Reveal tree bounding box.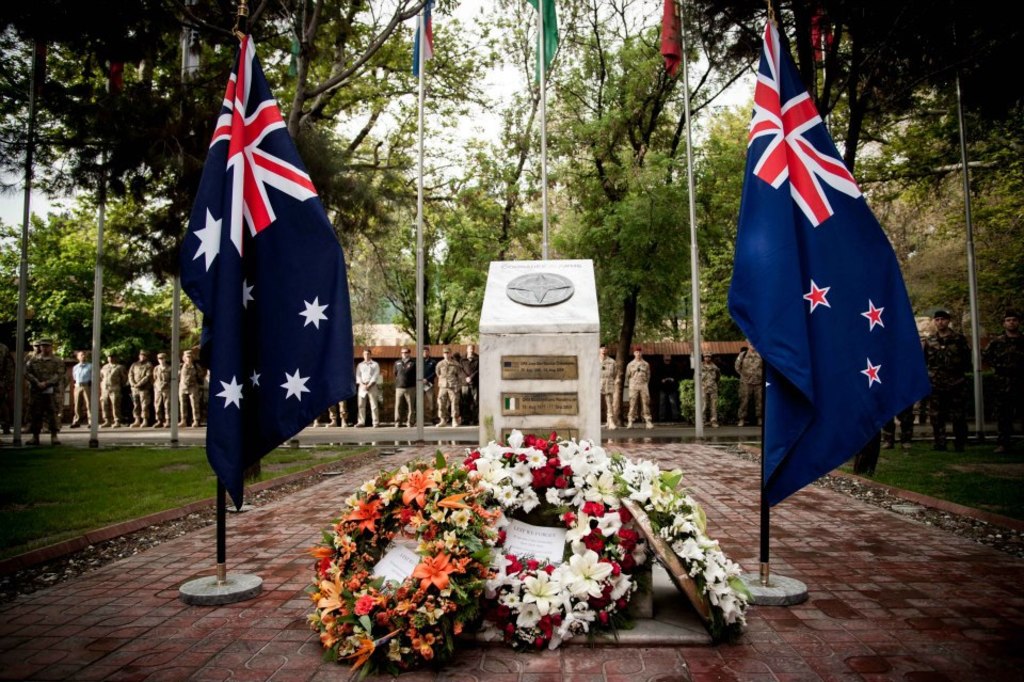
Revealed: BBox(531, 0, 722, 424).
